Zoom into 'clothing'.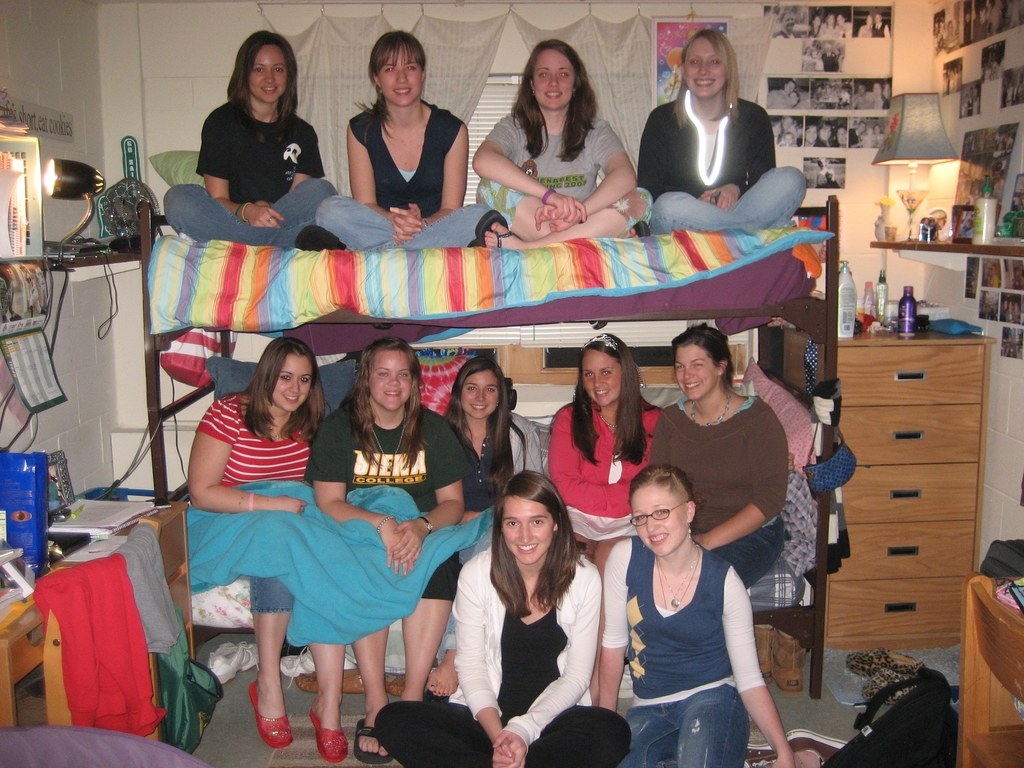
Zoom target: <region>600, 534, 765, 767</region>.
